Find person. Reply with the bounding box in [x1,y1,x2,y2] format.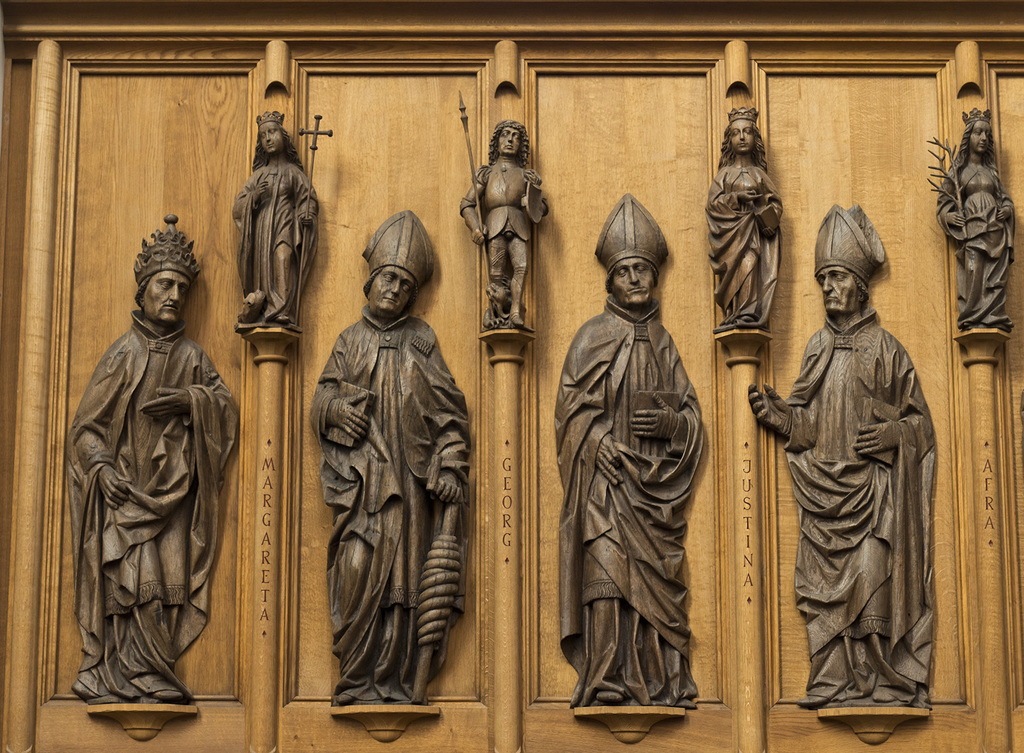
[60,209,225,747].
